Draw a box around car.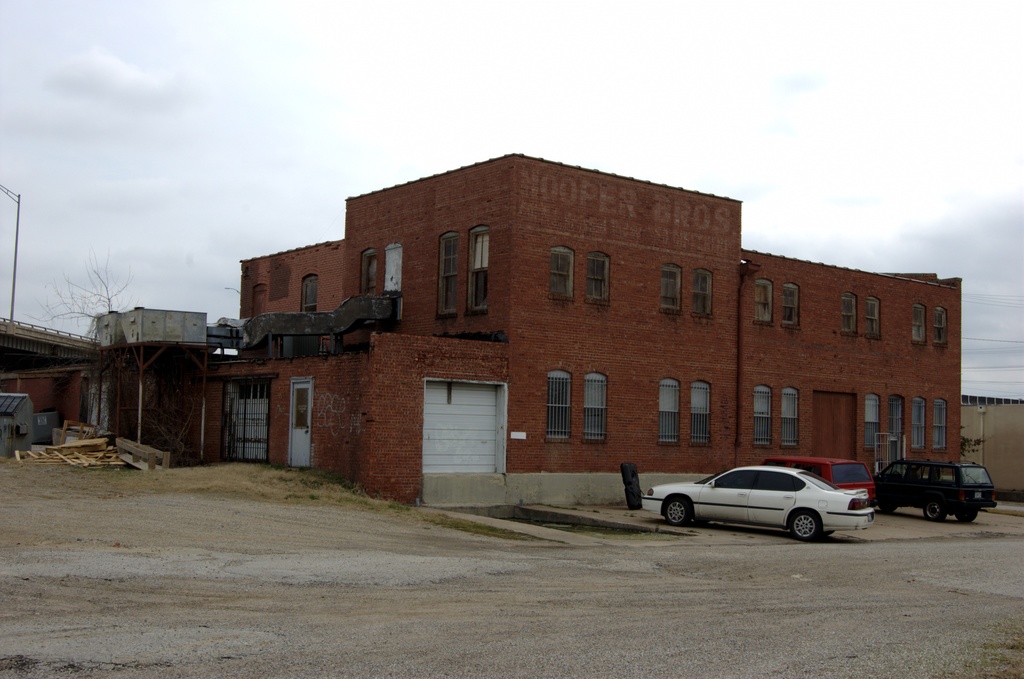
640,464,876,541.
